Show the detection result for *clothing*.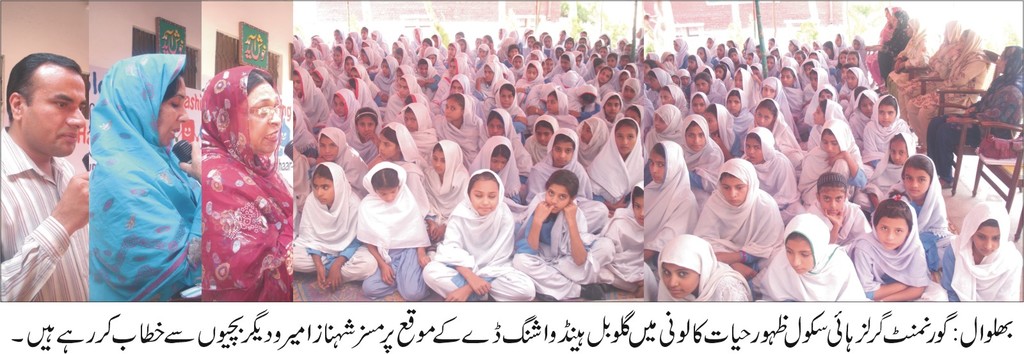
[644, 48, 659, 68].
